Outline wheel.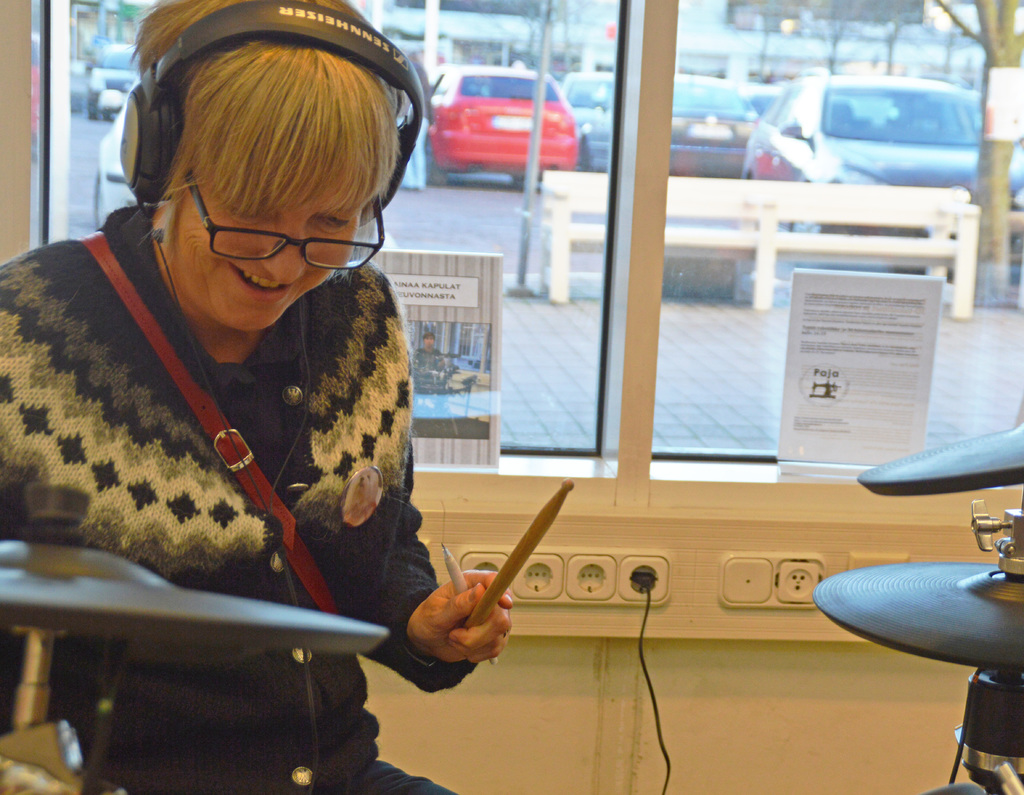
Outline: [left=423, top=141, right=449, bottom=184].
